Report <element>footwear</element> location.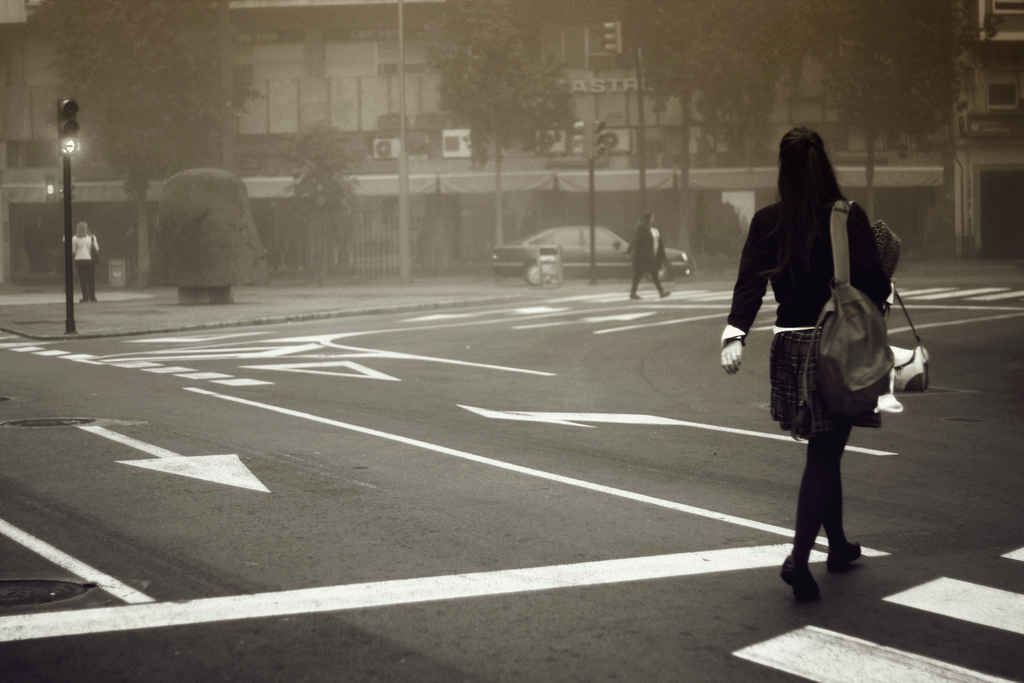
Report: detection(630, 292, 641, 300).
